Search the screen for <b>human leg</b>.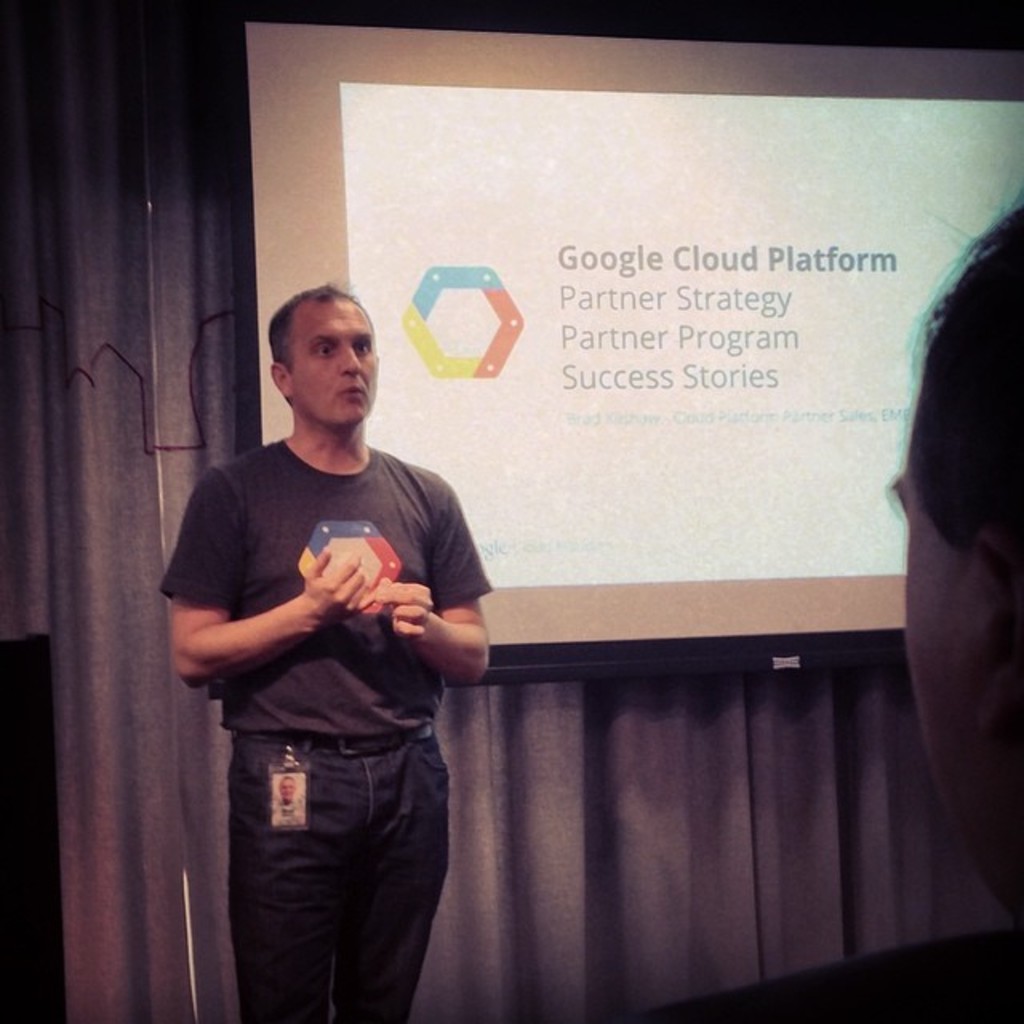
Found at rect(227, 733, 381, 1018).
